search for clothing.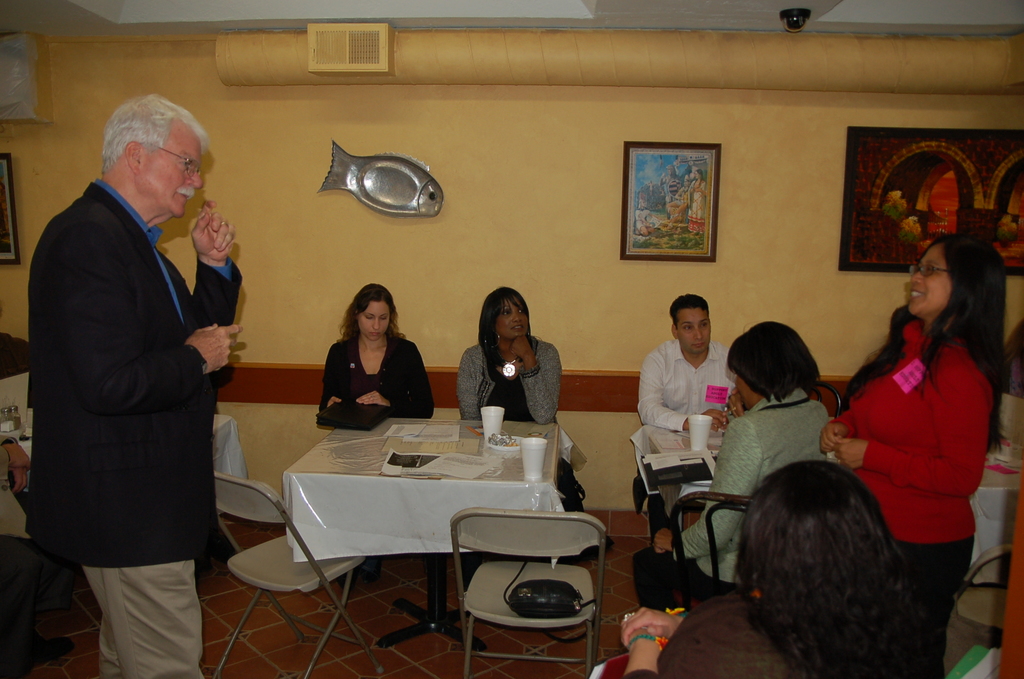
Found at <bbox>640, 337, 719, 507</bbox>.
